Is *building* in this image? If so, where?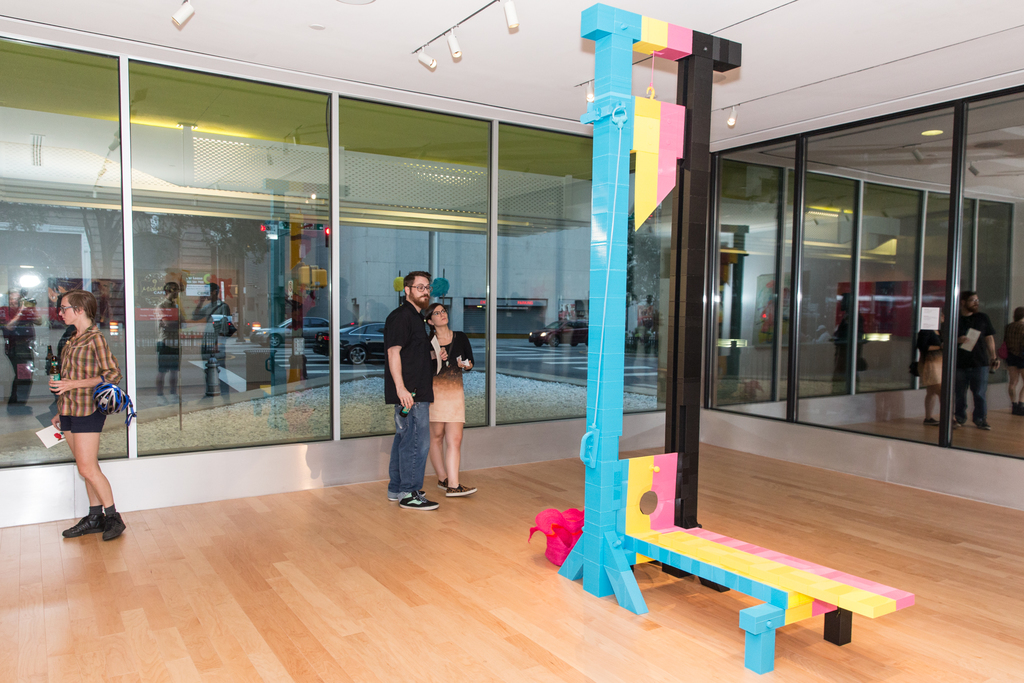
Yes, at (x1=0, y1=0, x2=1023, y2=682).
